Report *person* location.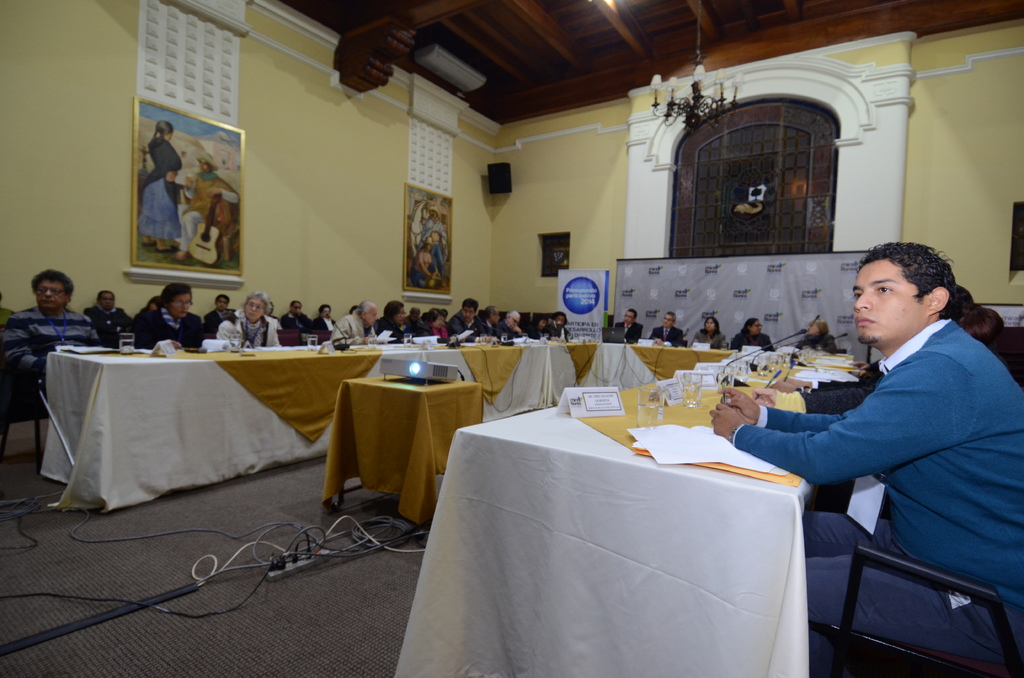
Report: pyautogui.locateOnScreen(421, 204, 449, 274).
